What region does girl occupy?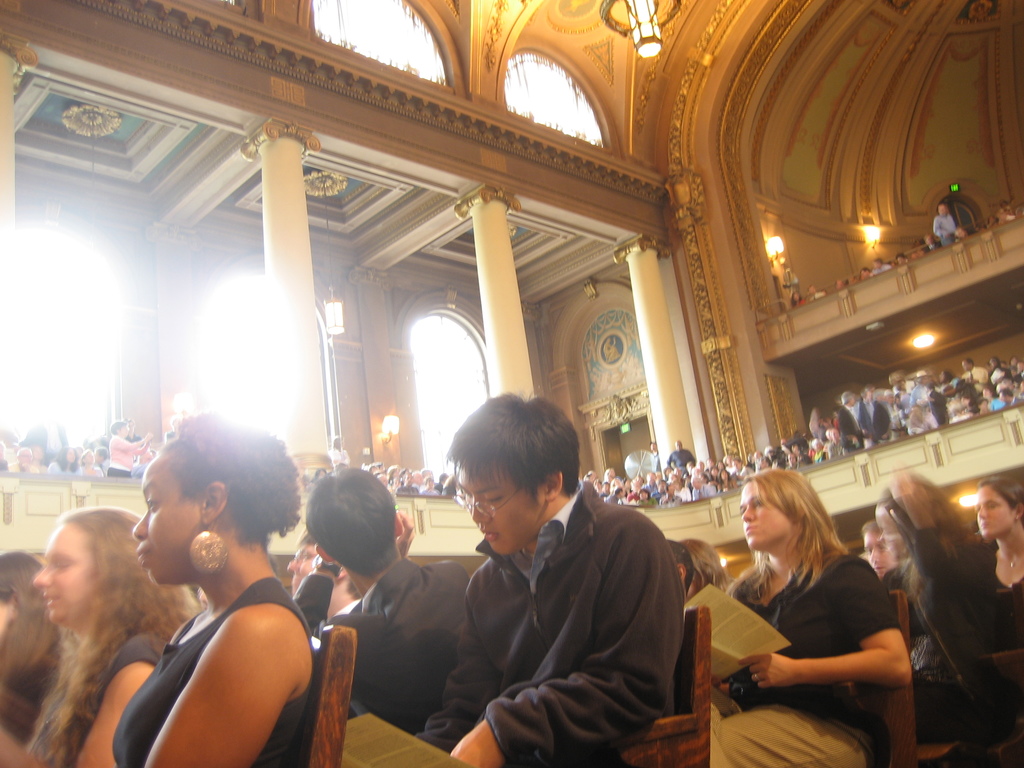
crop(701, 466, 915, 767).
